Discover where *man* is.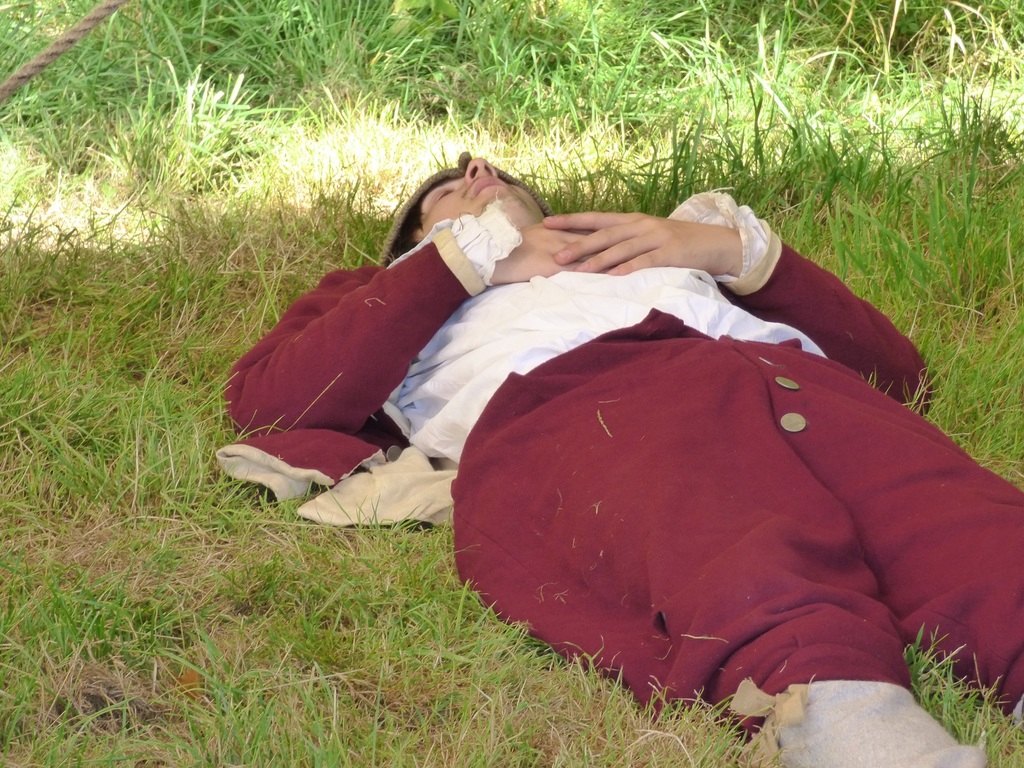
Discovered at box(196, 124, 1023, 708).
